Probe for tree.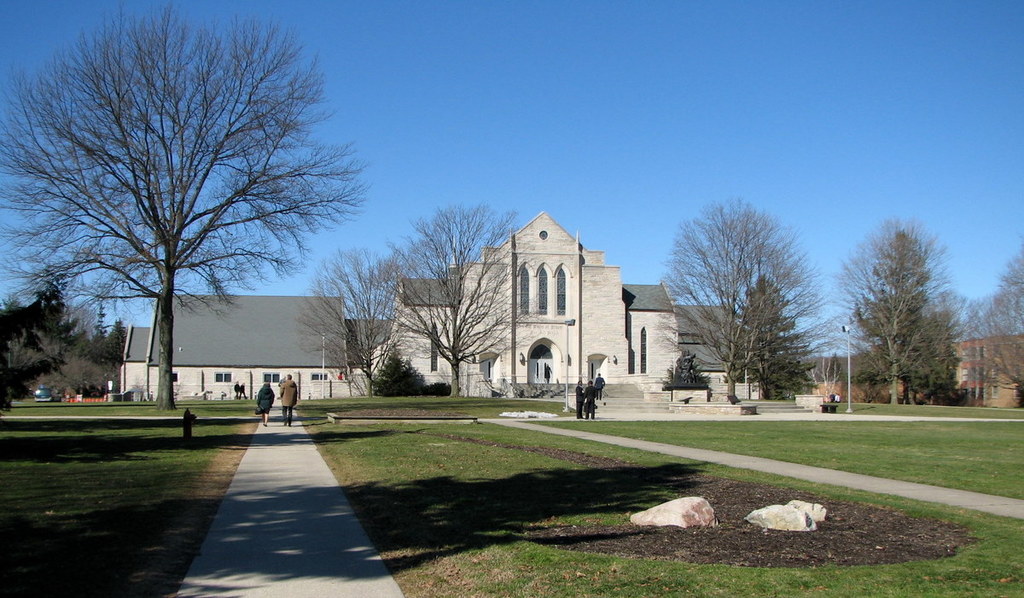
Probe result: crop(1, 0, 374, 409).
